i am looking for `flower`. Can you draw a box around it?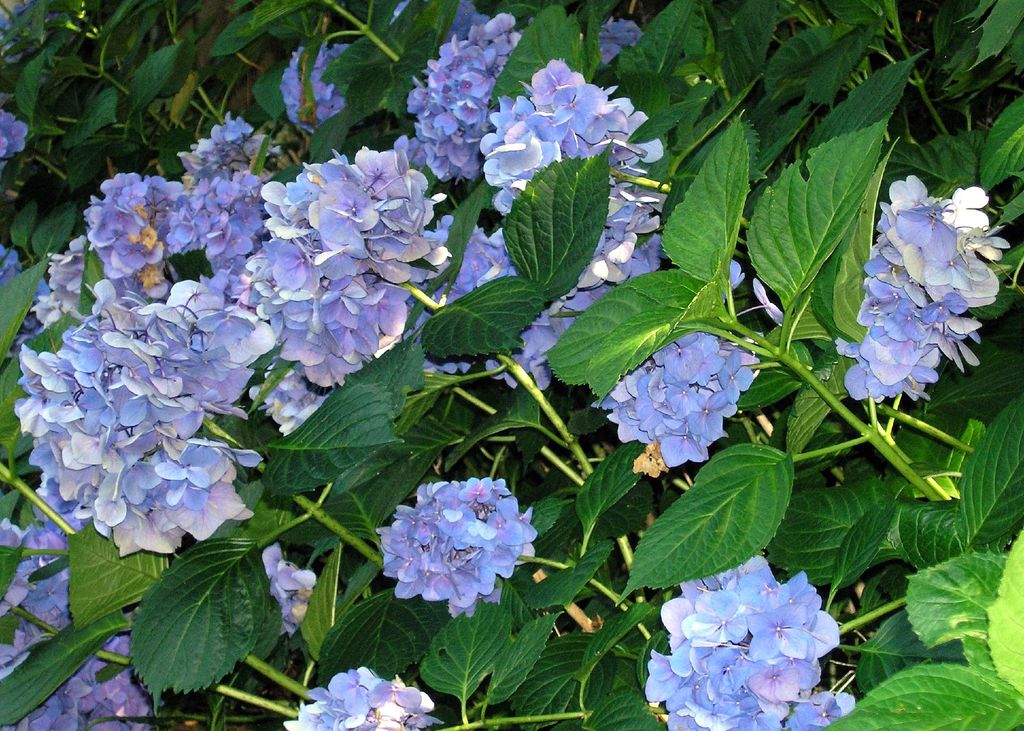
Sure, the bounding box is crop(405, 222, 664, 394).
